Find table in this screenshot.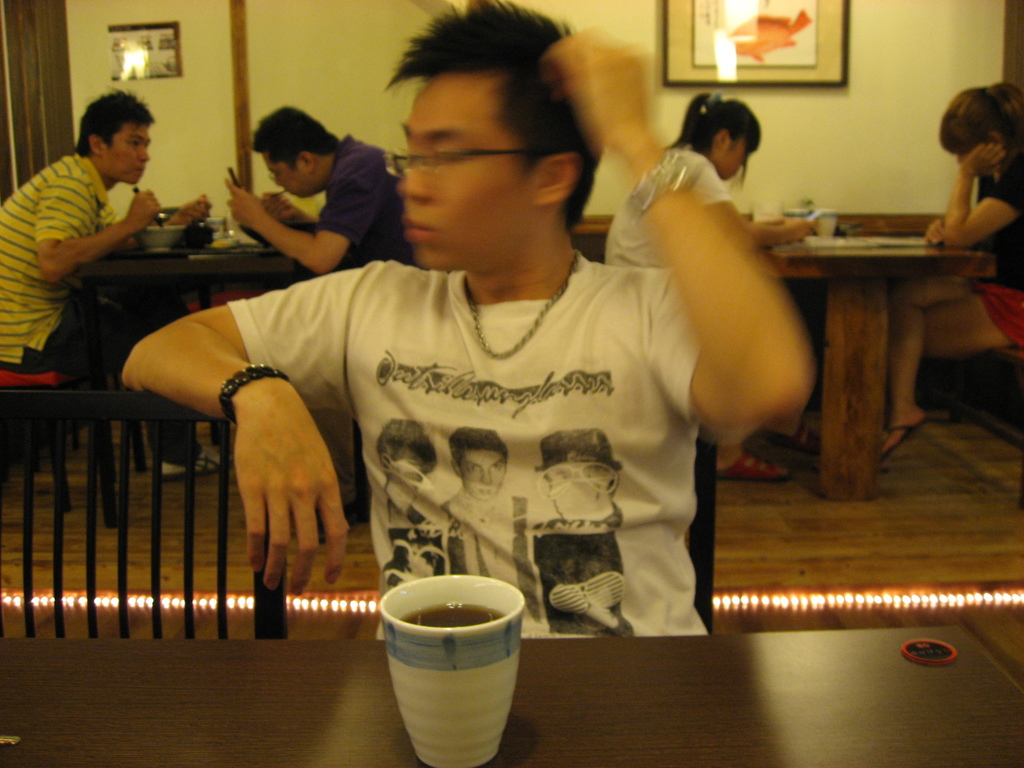
The bounding box for table is x1=0, y1=627, x2=1017, y2=767.
